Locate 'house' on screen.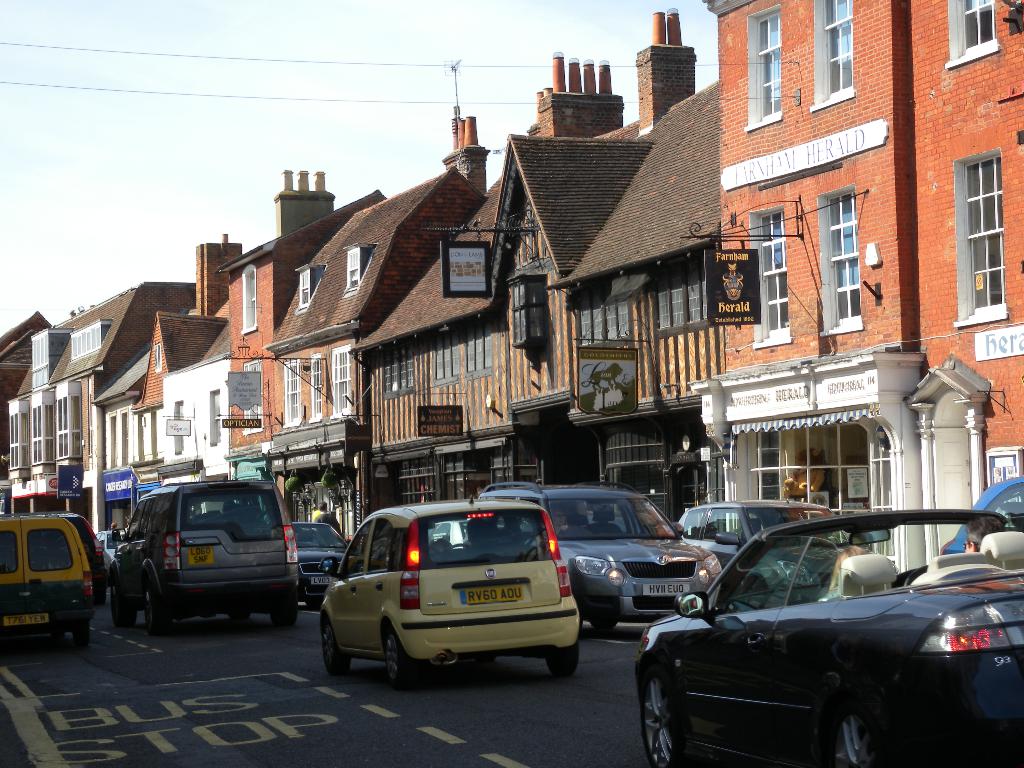
On screen at 701, 0, 1023, 582.
